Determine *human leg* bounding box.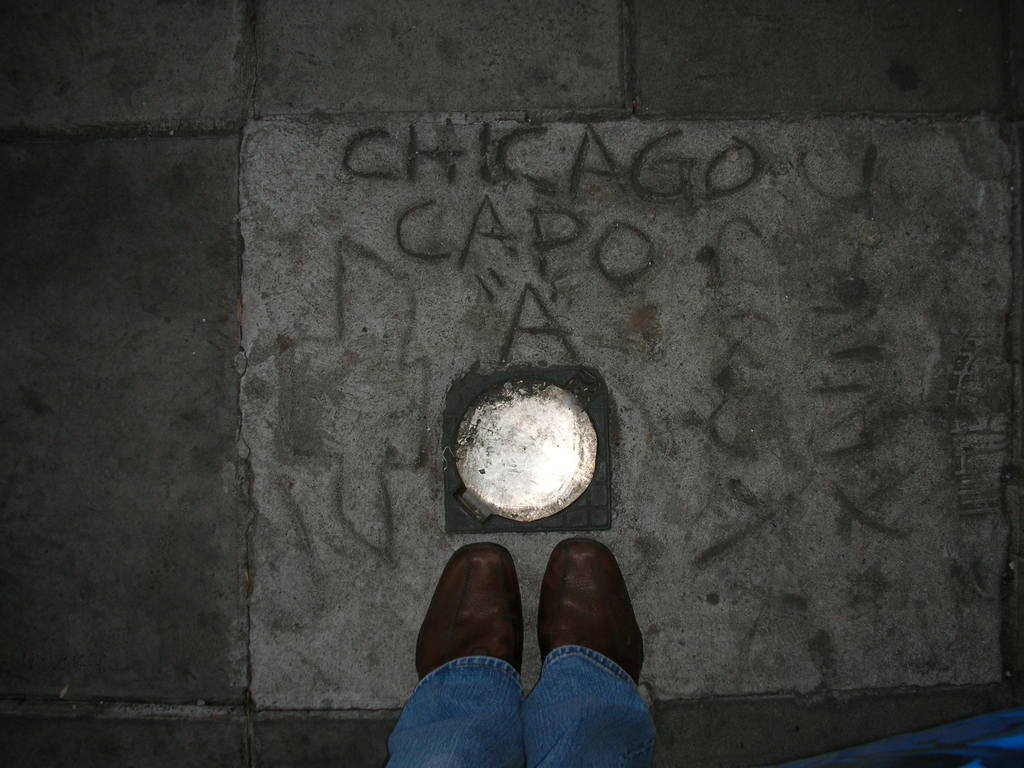
Determined: BBox(381, 542, 527, 767).
